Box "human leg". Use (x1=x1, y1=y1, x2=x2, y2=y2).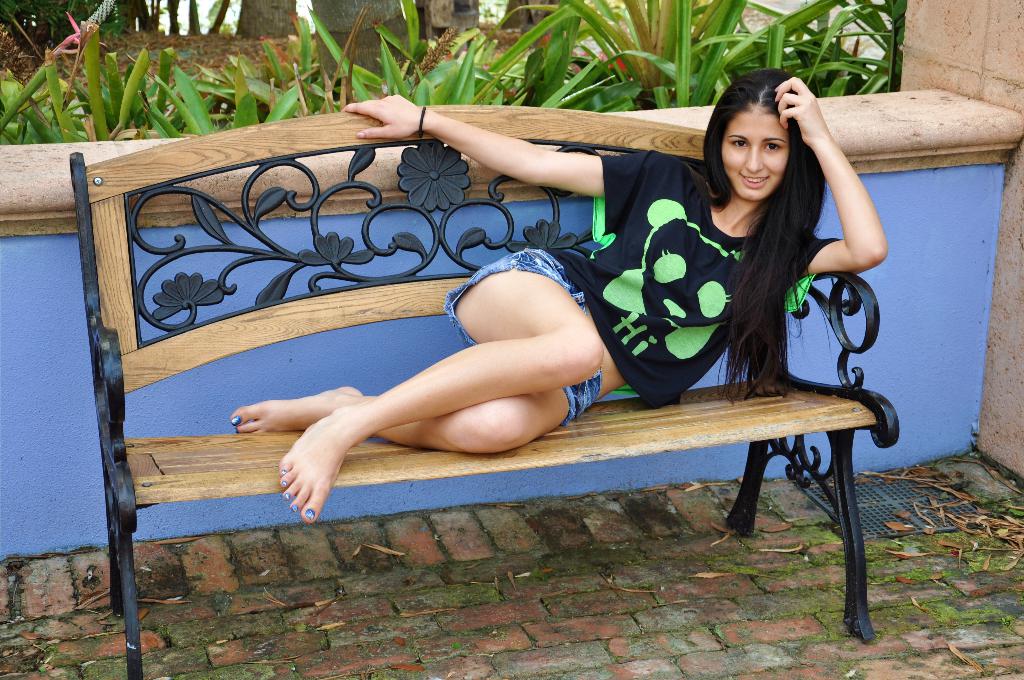
(x1=265, y1=296, x2=607, y2=501).
